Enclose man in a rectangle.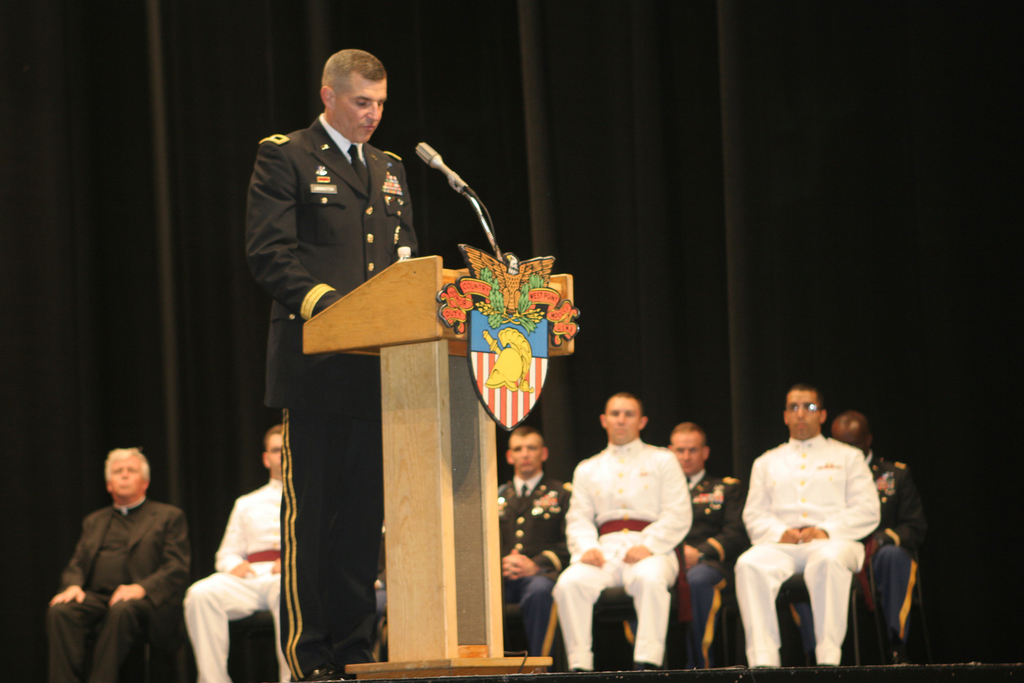
BBox(792, 411, 916, 659).
